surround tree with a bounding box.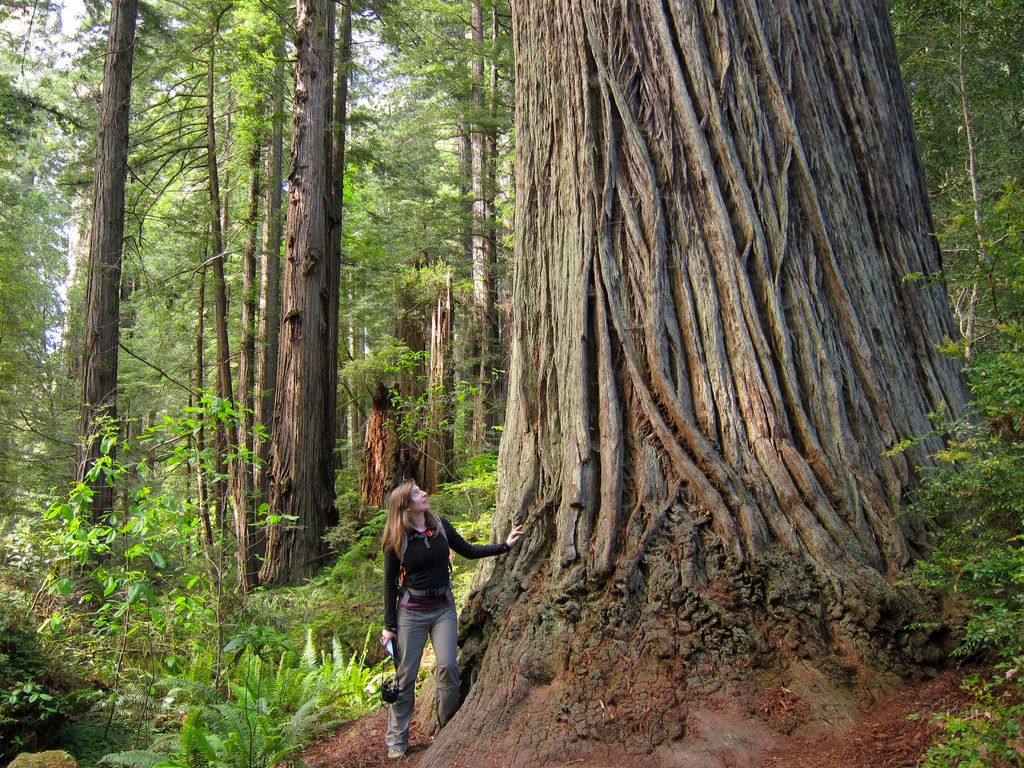
[x1=274, y1=0, x2=387, y2=629].
